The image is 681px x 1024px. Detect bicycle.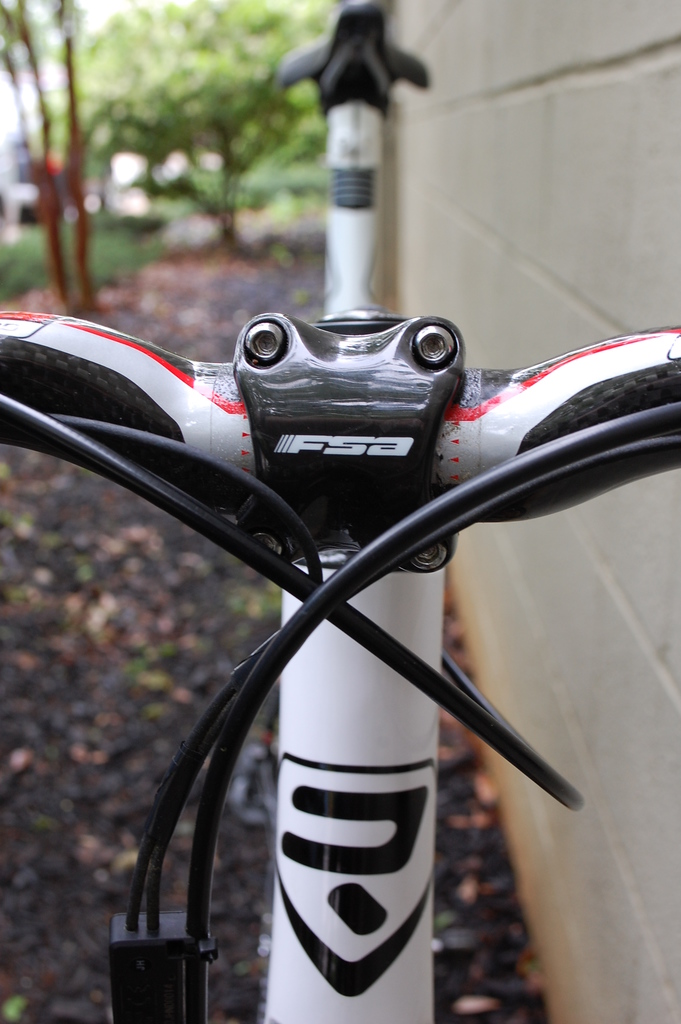
Detection: x1=0, y1=0, x2=680, y2=1023.
